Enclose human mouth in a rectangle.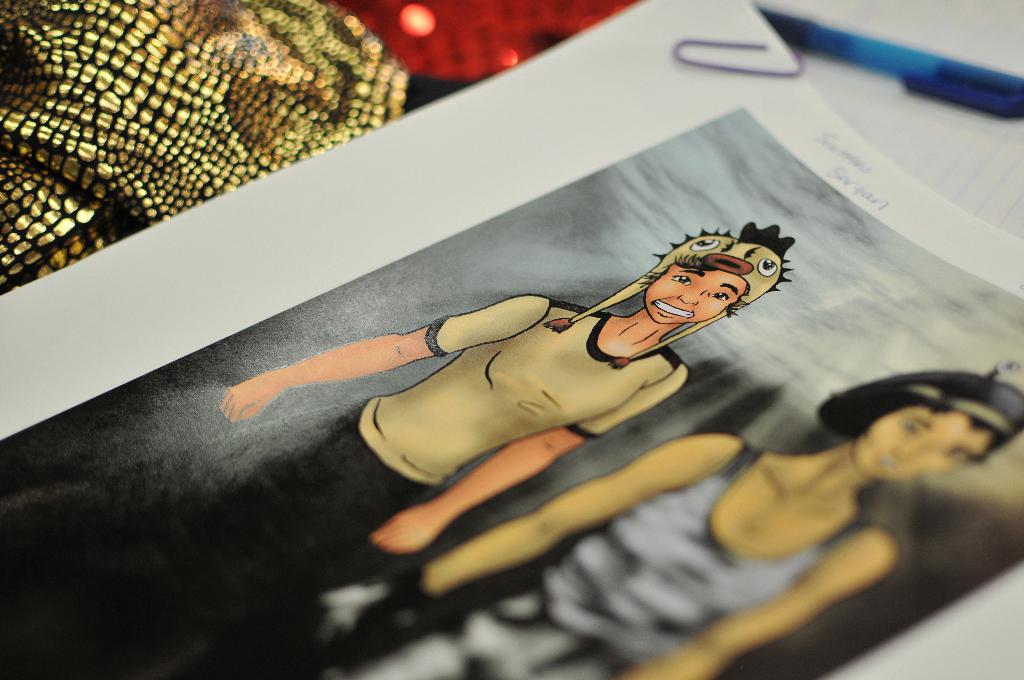
crop(653, 297, 697, 318).
